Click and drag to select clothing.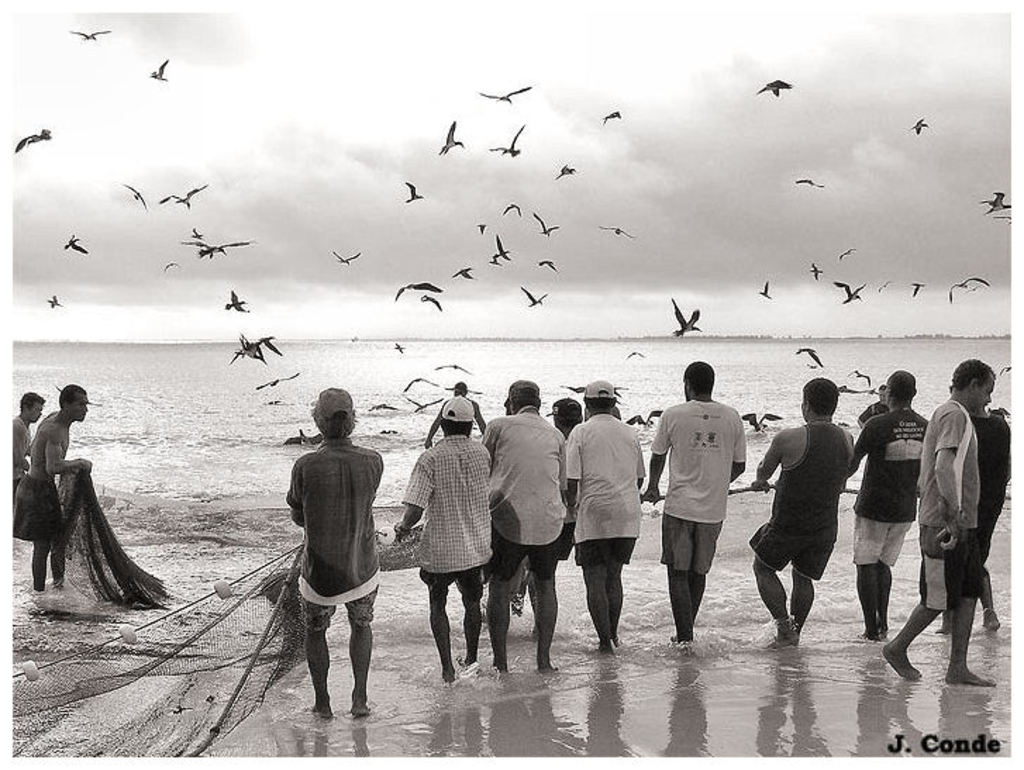
Selection: x1=403 y1=431 x2=493 y2=587.
